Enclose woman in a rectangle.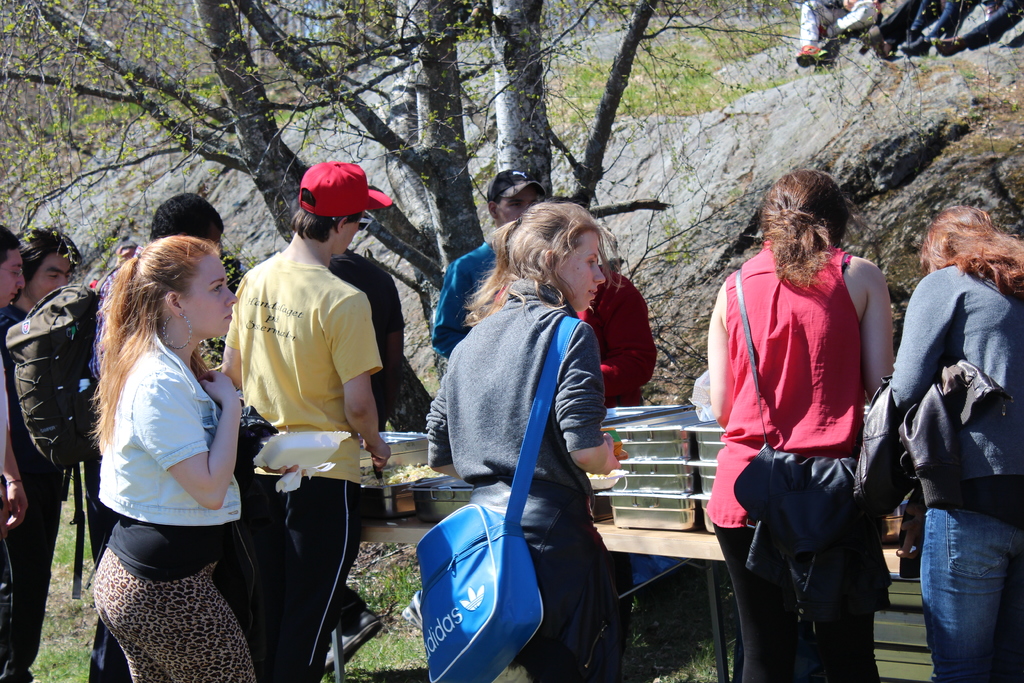
426,199,635,682.
